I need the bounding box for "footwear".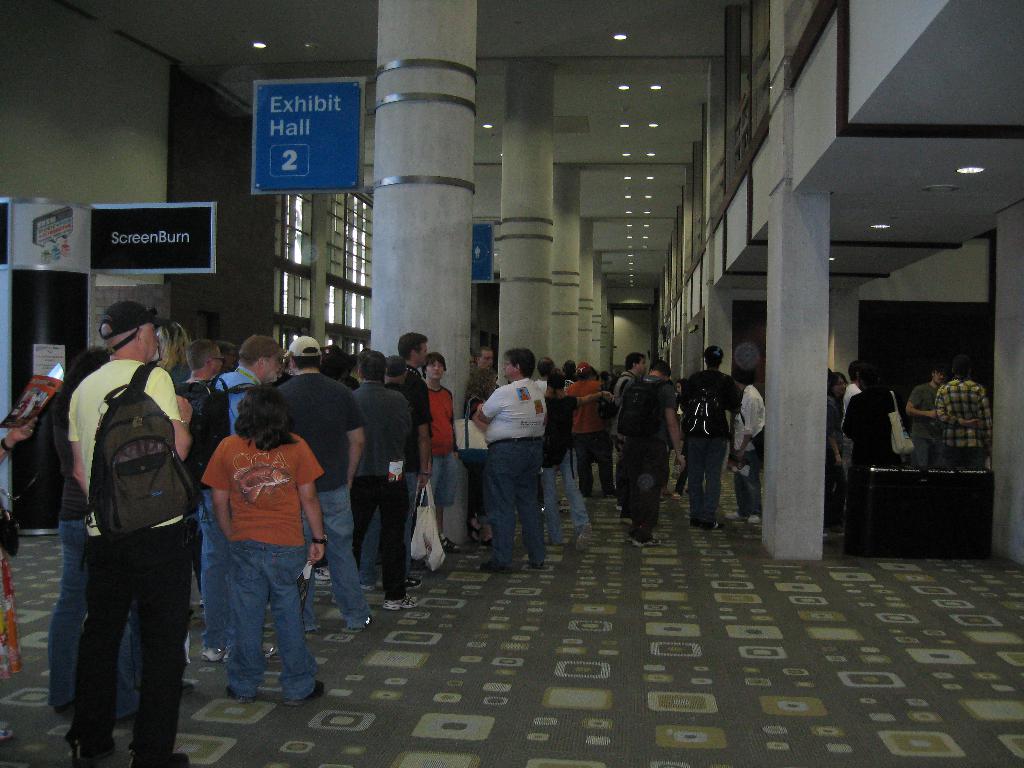
Here it is: [x1=578, y1=522, x2=593, y2=552].
